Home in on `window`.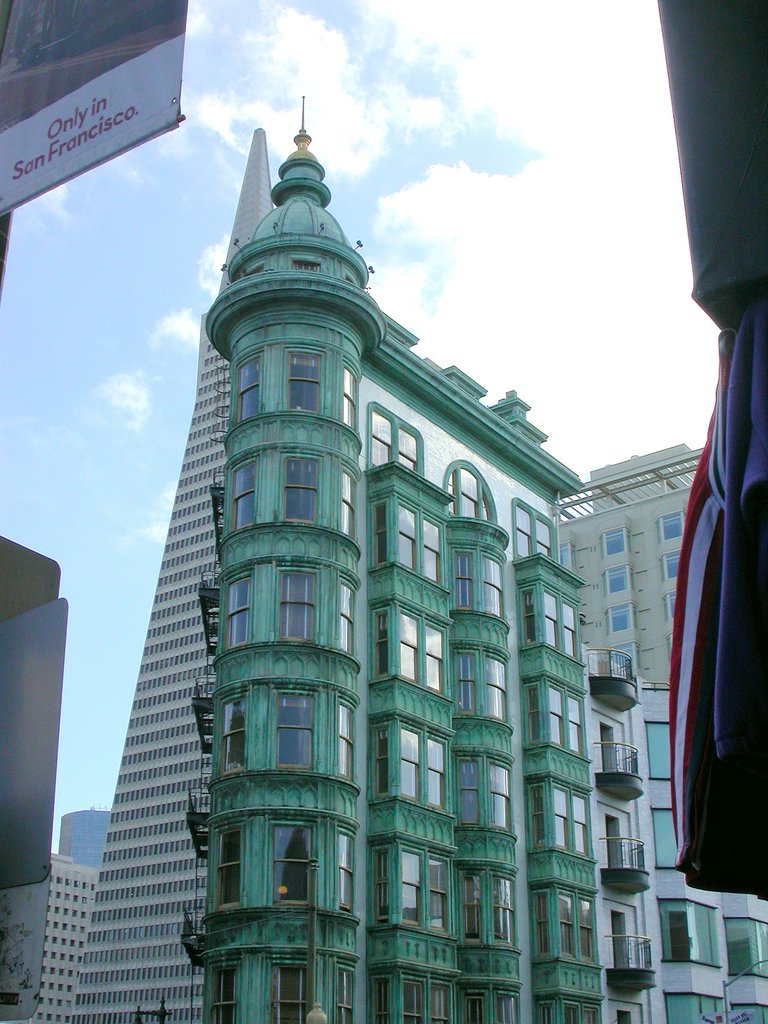
Homed in at BBox(492, 872, 515, 937).
